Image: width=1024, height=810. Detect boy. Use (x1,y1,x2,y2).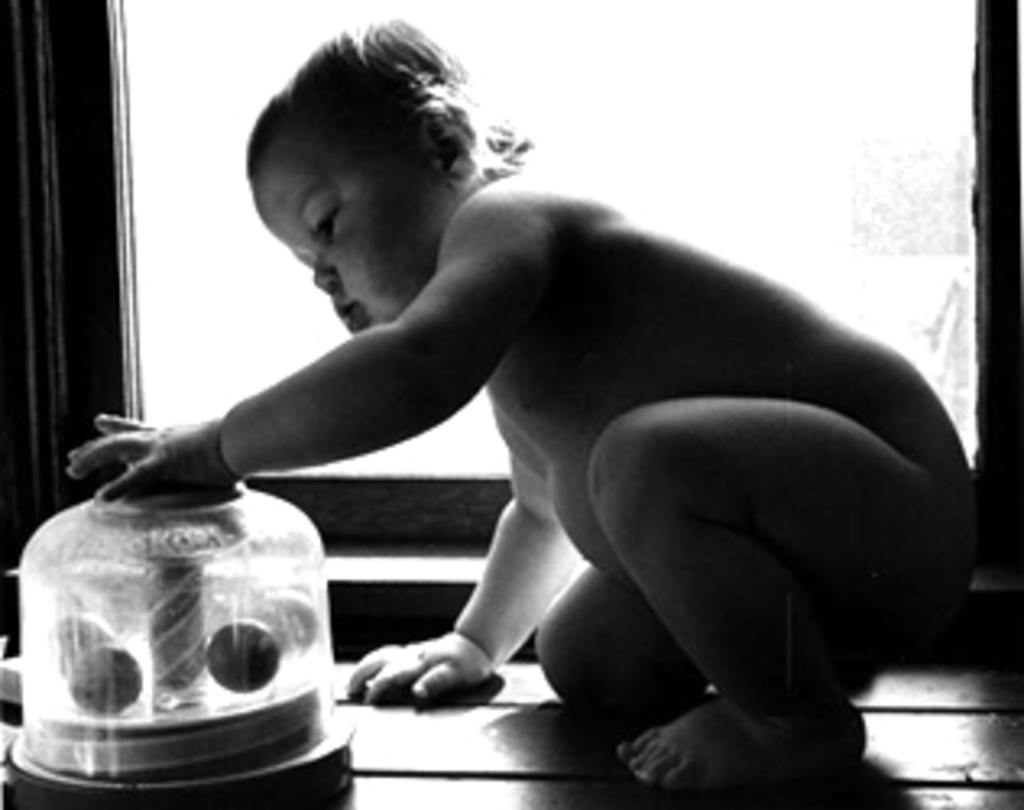
(104,32,924,748).
